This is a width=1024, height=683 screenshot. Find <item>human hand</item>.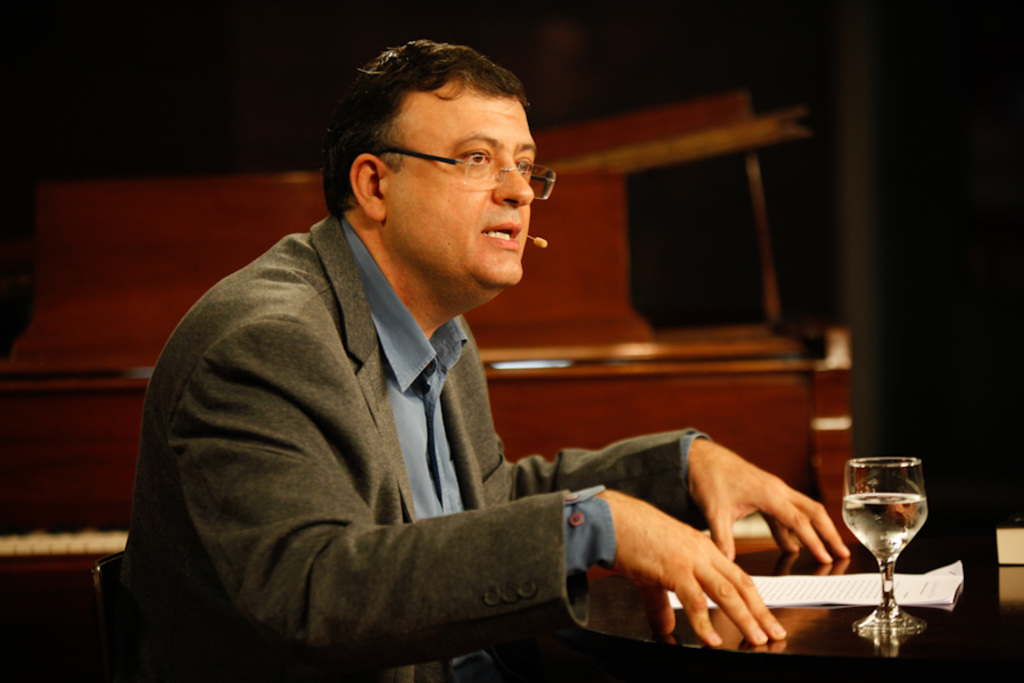
Bounding box: 595:489:785:645.
